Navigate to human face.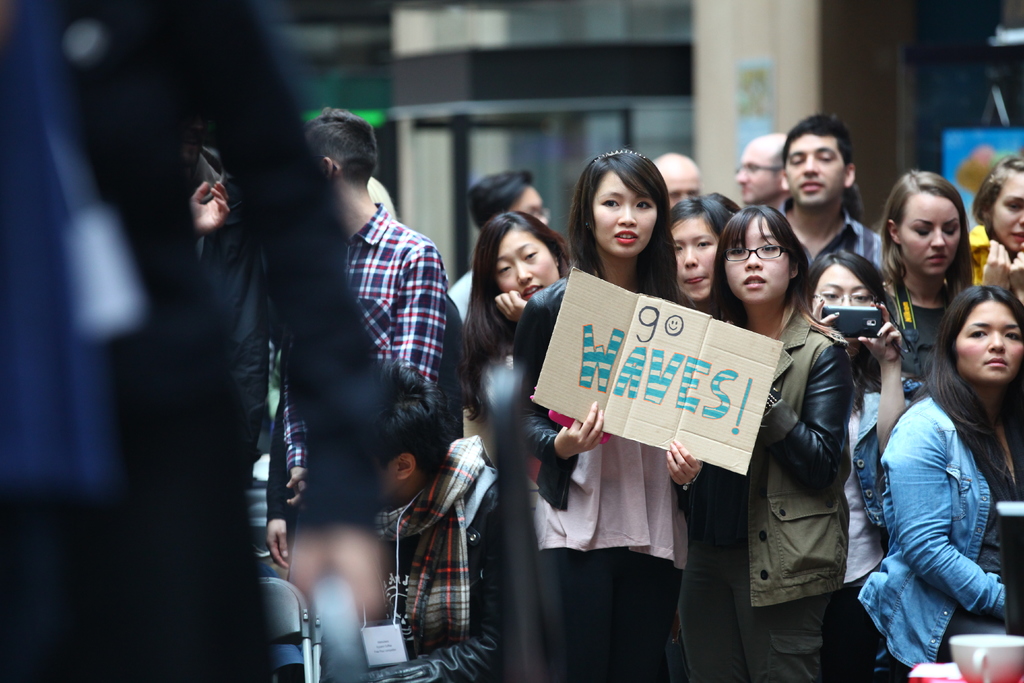
Navigation target: <bbox>499, 228, 559, 298</bbox>.
